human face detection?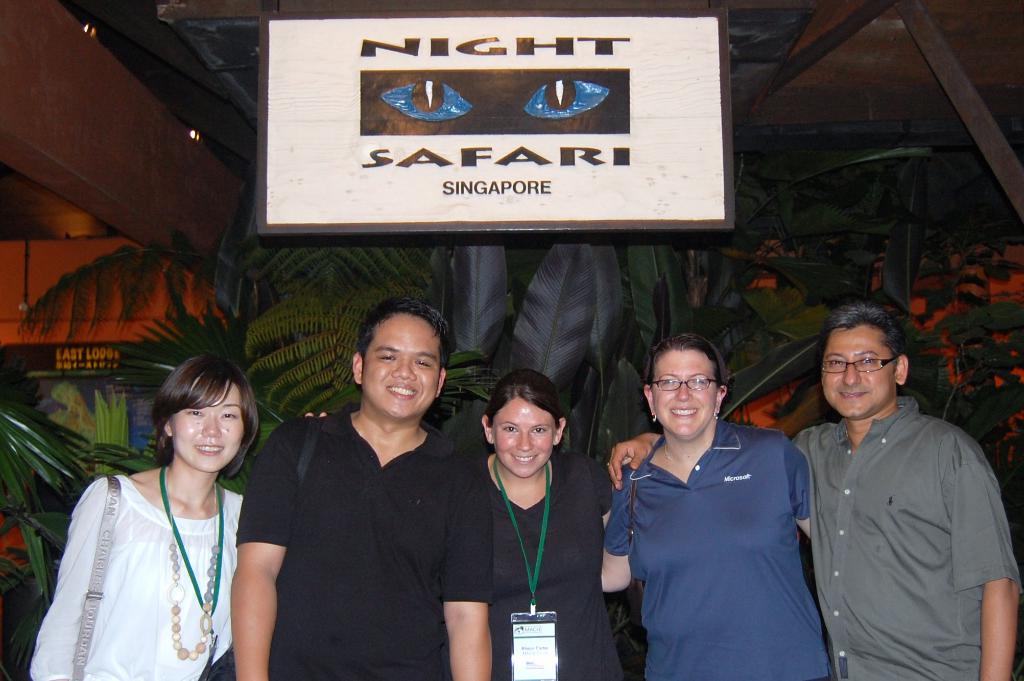
x1=816, y1=326, x2=895, y2=420
